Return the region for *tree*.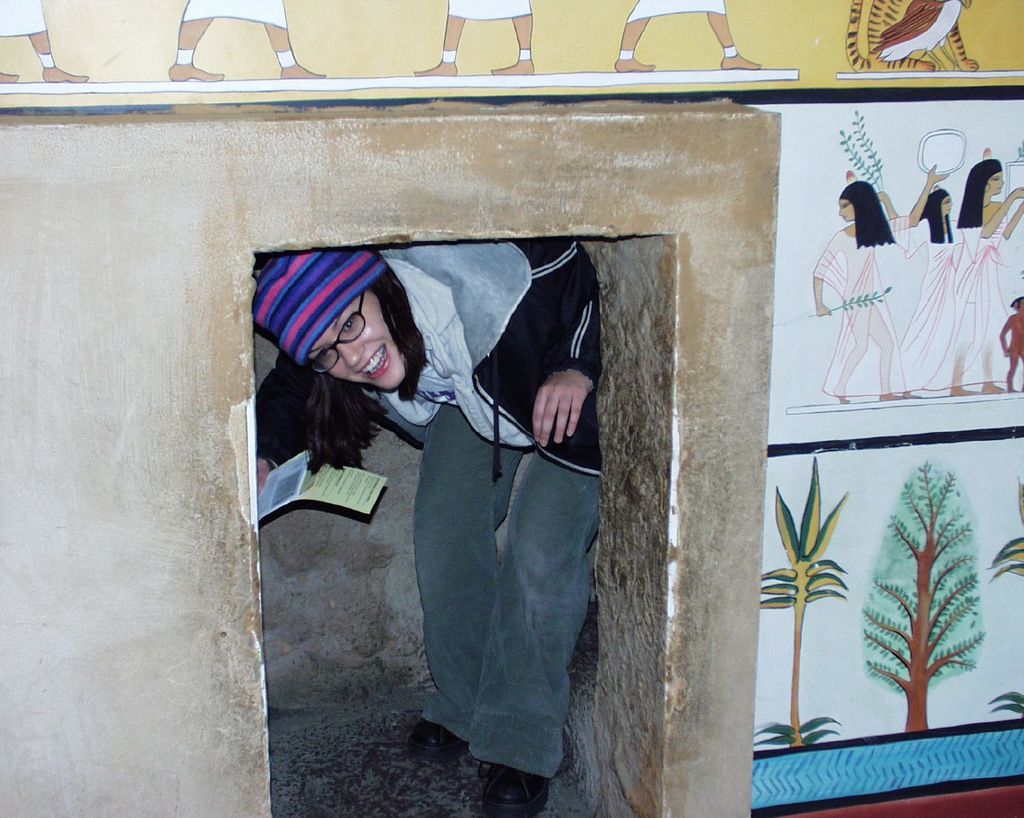
[x1=981, y1=476, x2=1023, y2=721].
